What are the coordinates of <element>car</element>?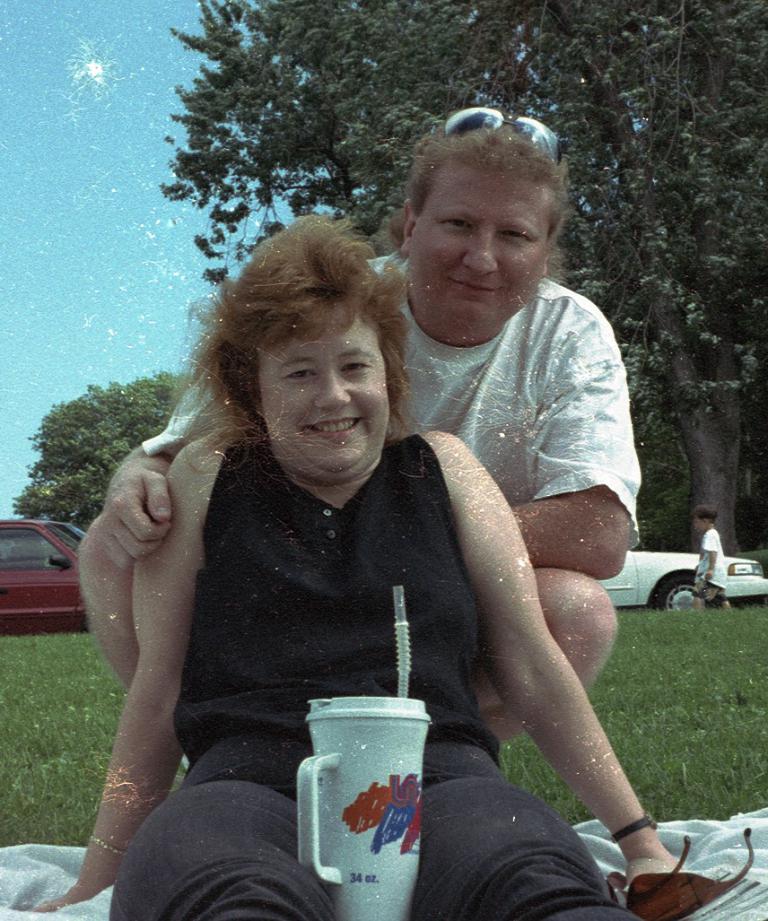
BBox(0, 515, 83, 642).
